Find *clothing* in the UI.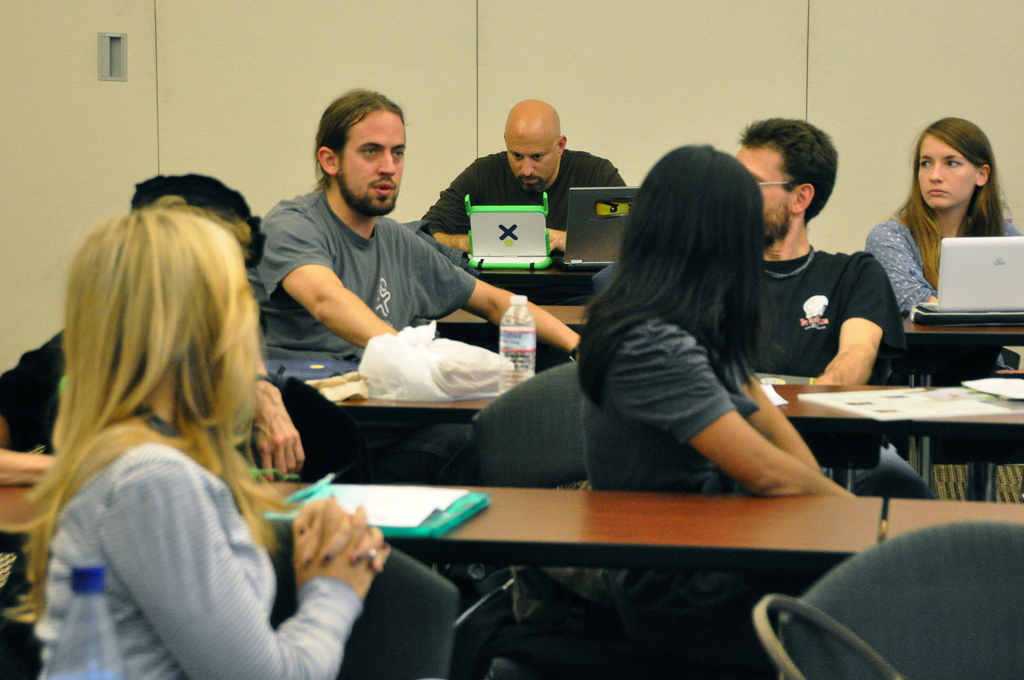
UI element at detection(862, 202, 1012, 323).
